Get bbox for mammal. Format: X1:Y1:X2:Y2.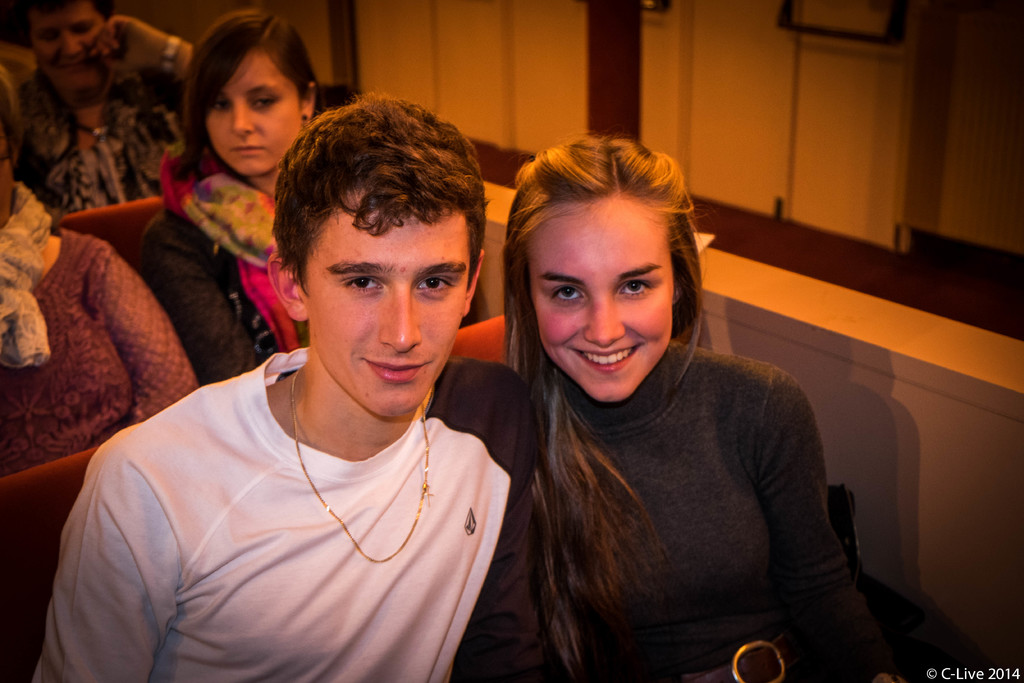
33:85:532:682.
